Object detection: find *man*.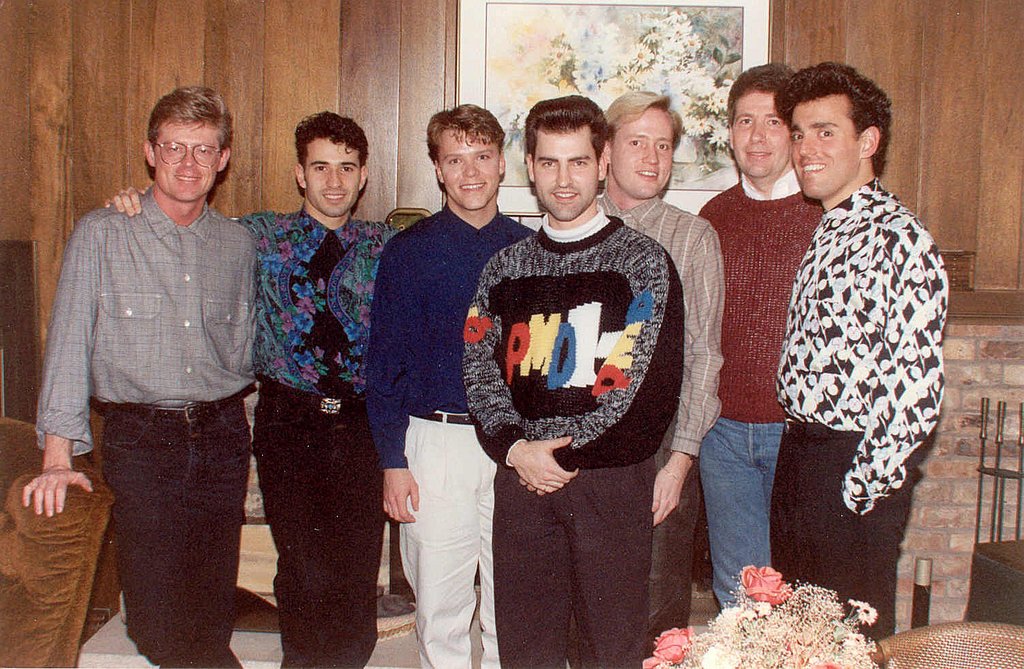
{"x1": 692, "y1": 59, "x2": 821, "y2": 610}.
